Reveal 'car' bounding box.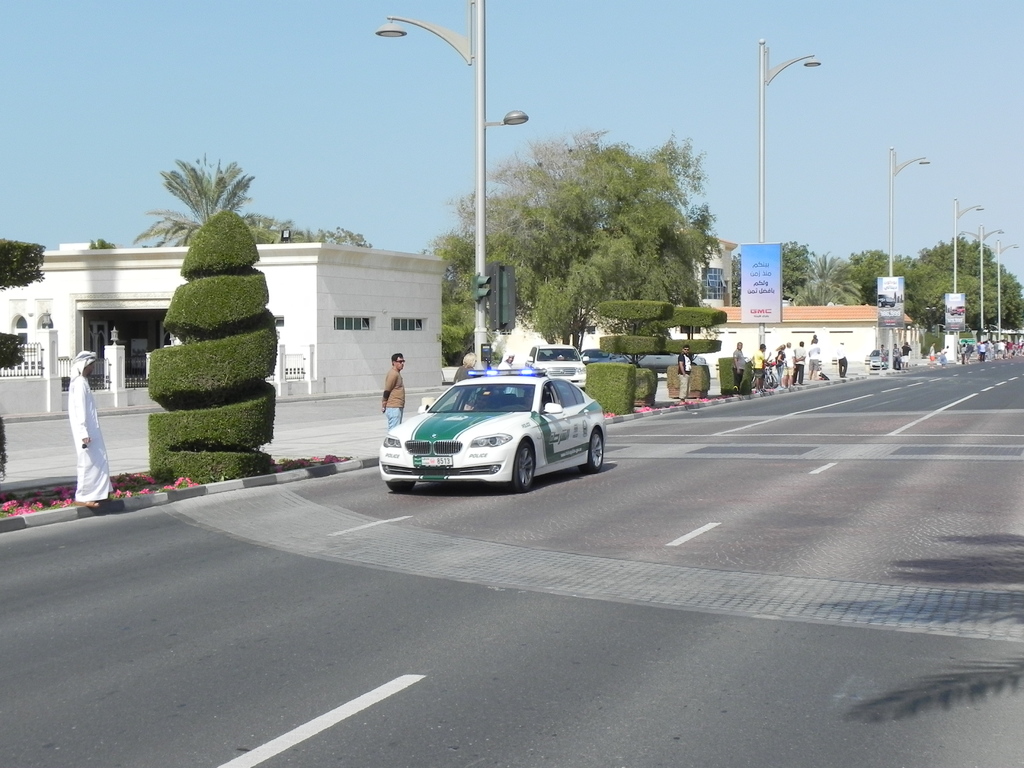
Revealed: {"left": 860, "top": 344, "right": 886, "bottom": 369}.
